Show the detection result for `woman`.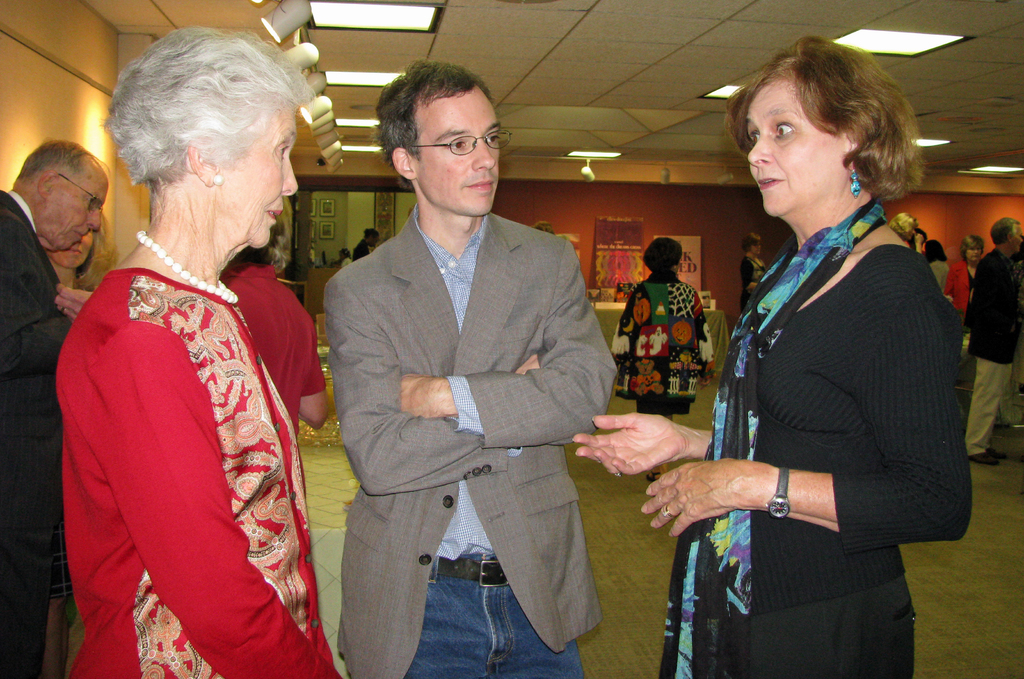
region(951, 229, 990, 395).
